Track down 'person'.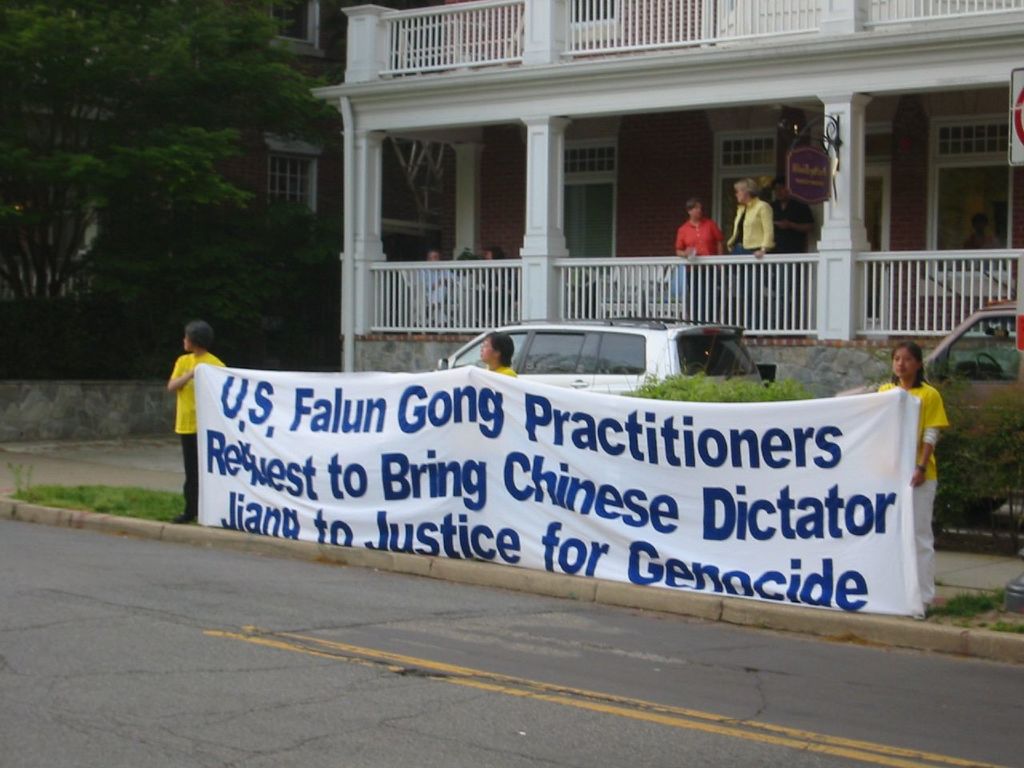
Tracked to 766 178 818 326.
